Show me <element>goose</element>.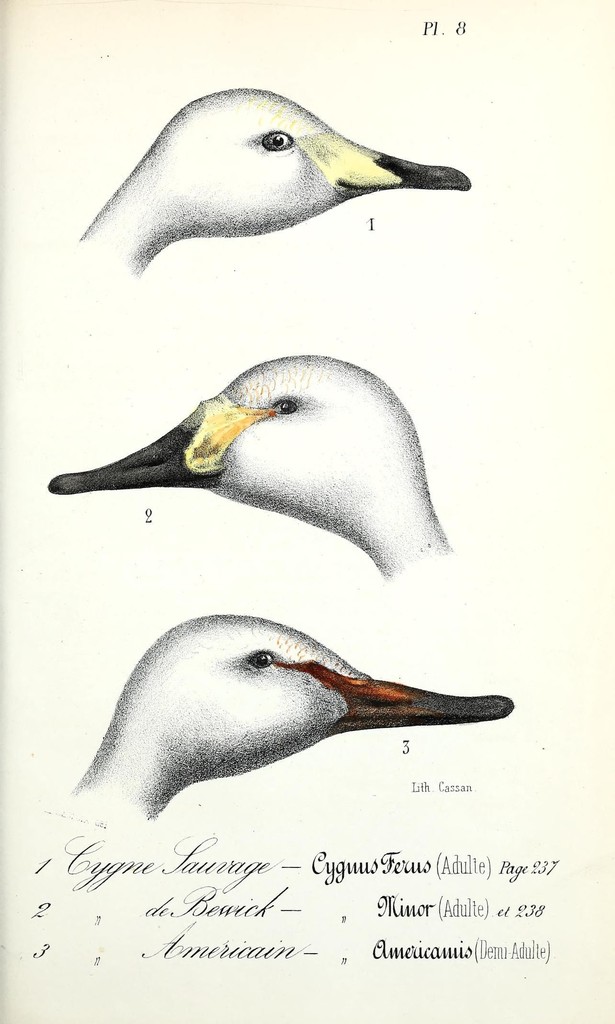
<element>goose</element> is here: bbox=[42, 349, 456, 586].
